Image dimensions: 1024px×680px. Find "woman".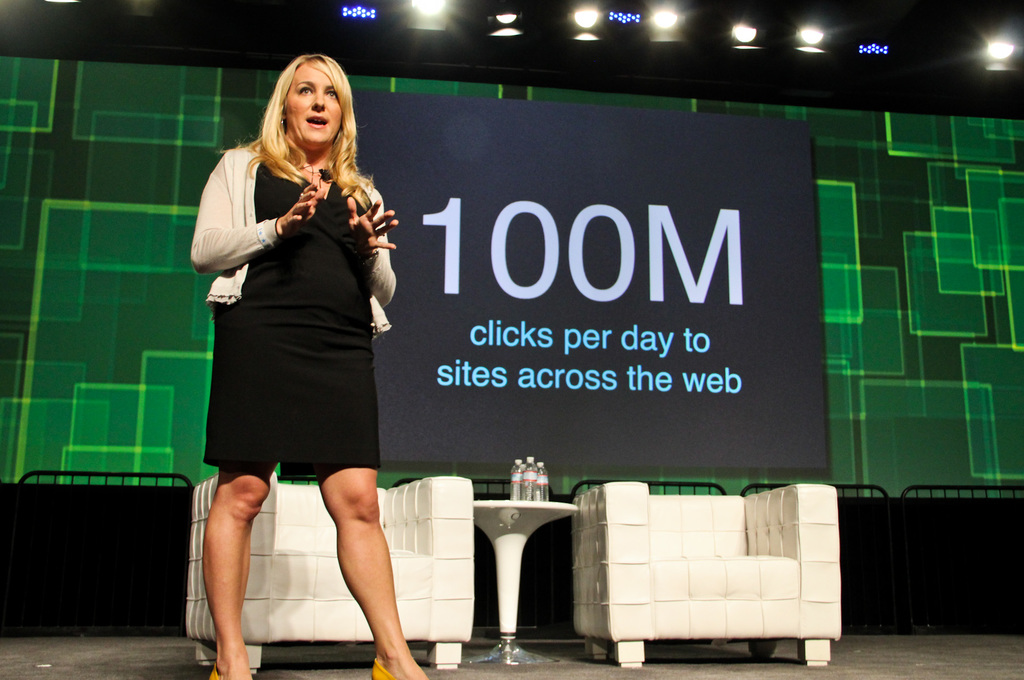
x1=184, y1=71, x2=417, y2=615.
